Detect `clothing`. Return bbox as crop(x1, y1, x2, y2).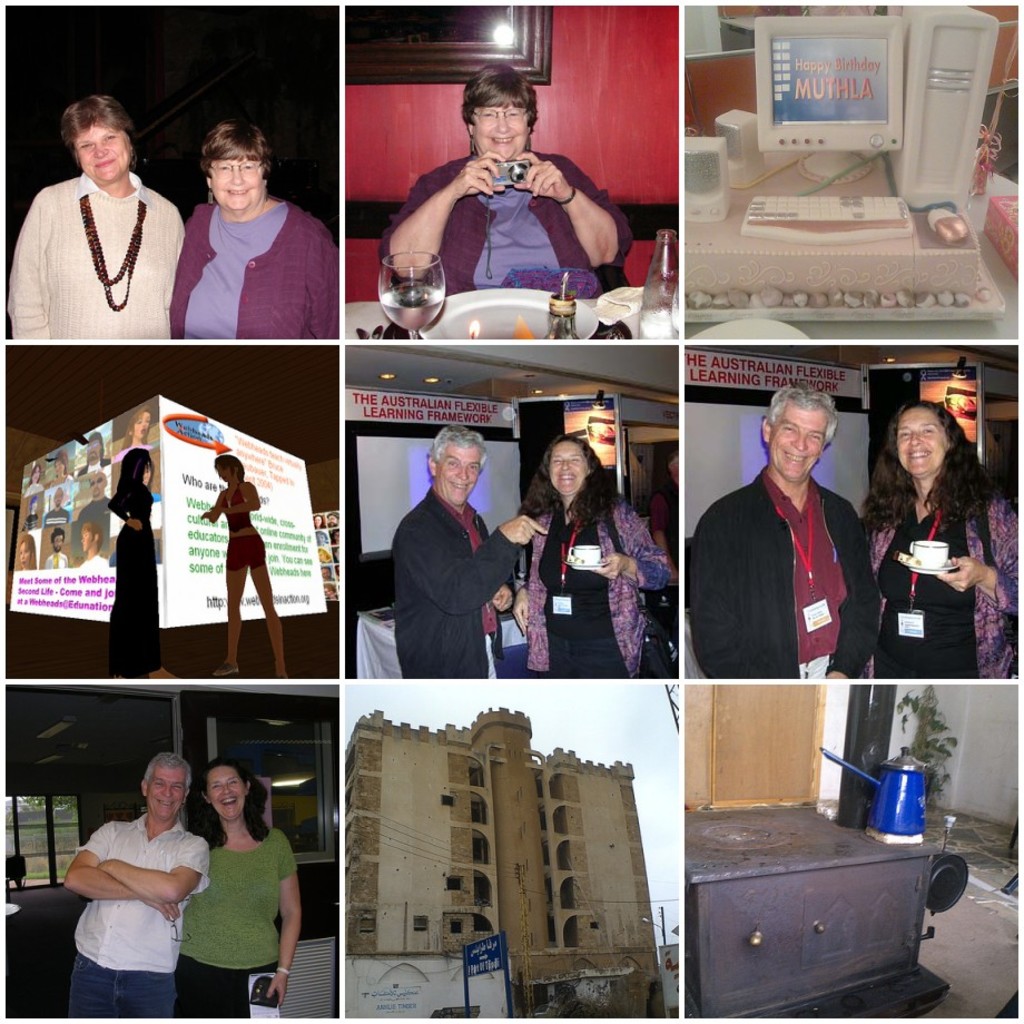
crop(28, 149, 174, 351).
